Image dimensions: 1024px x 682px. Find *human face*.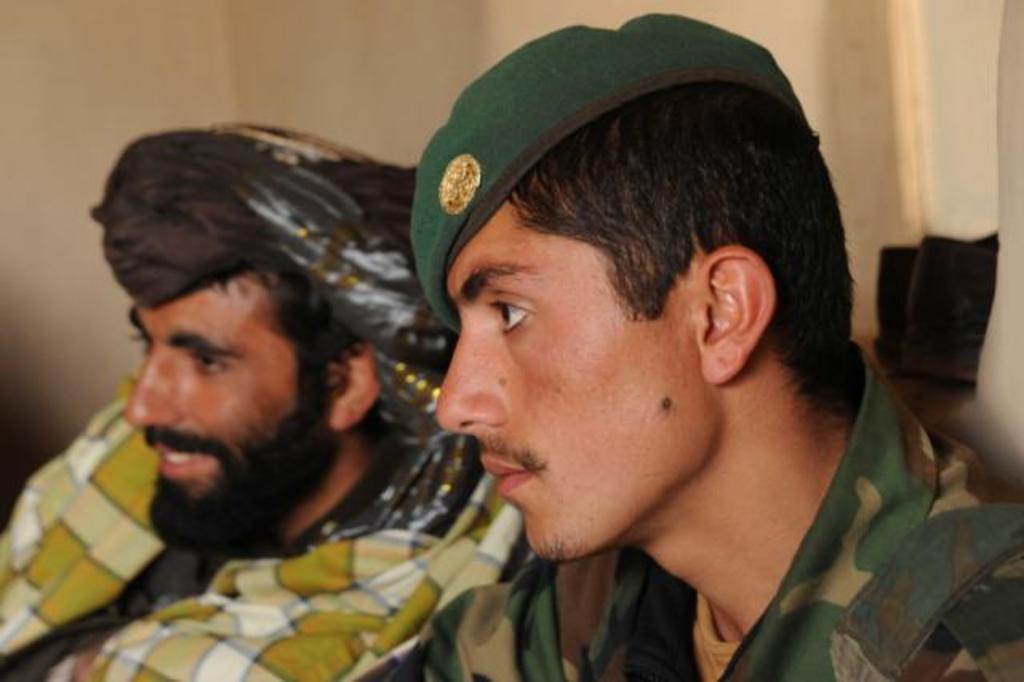
region(430, 207, 690, 560).
